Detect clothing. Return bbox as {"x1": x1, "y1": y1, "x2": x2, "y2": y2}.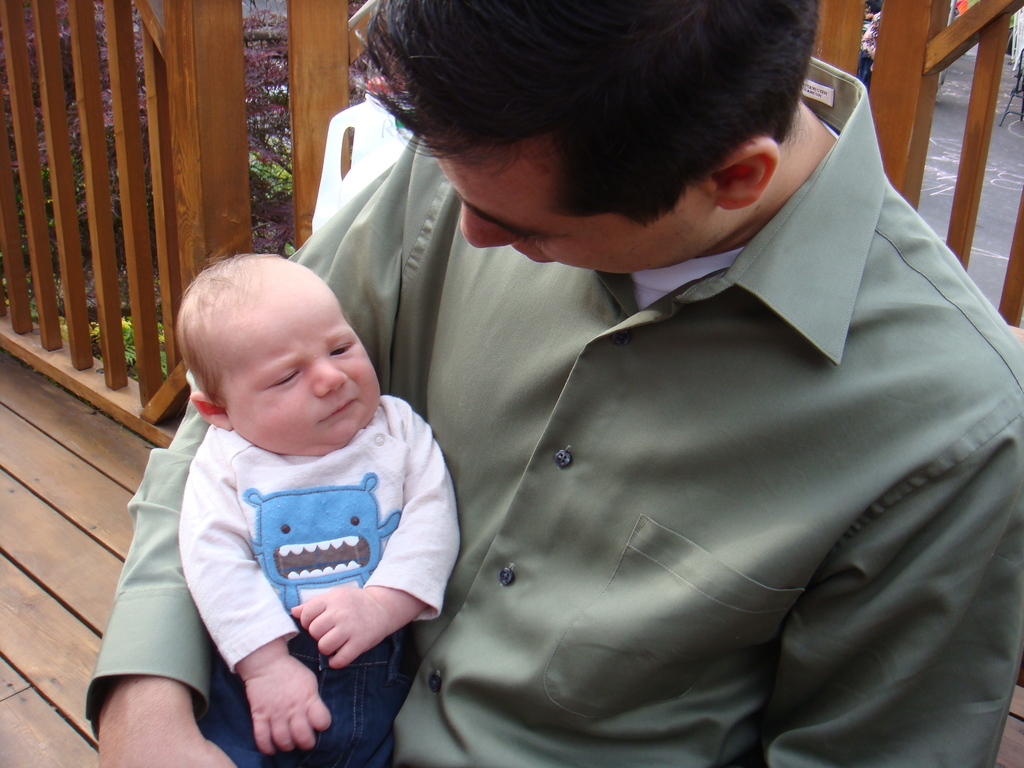
{"x1": 179, "y1": 393, "x2": 459, "y2": 767}.
